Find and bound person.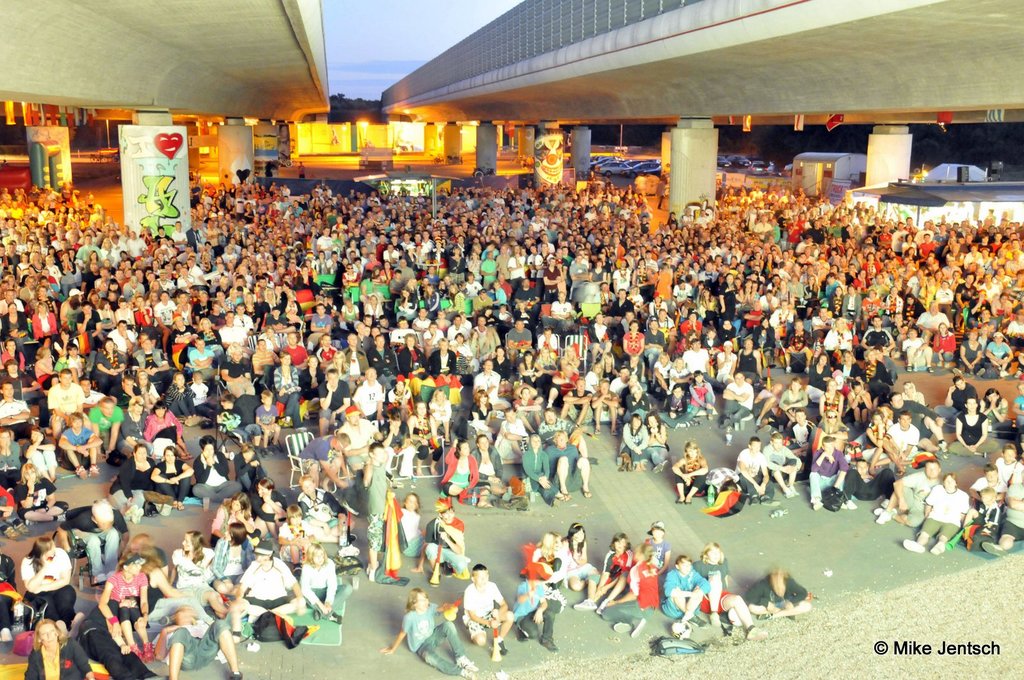
Bound: bbox(554, 520, 600, 590).
